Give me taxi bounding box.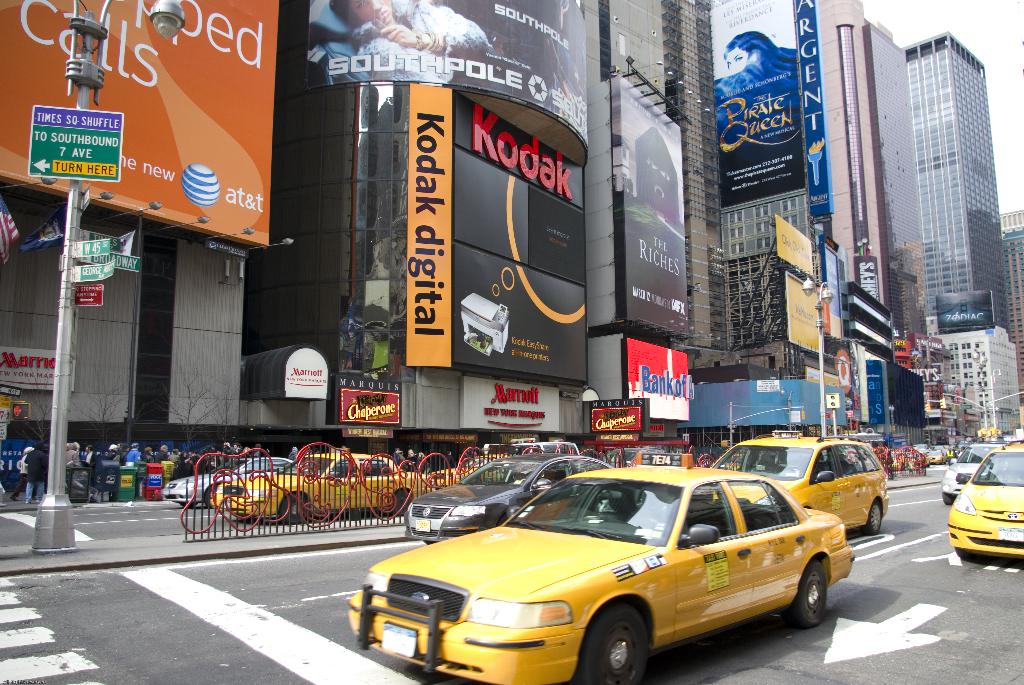
box=[945, 437, 1023, 562].
